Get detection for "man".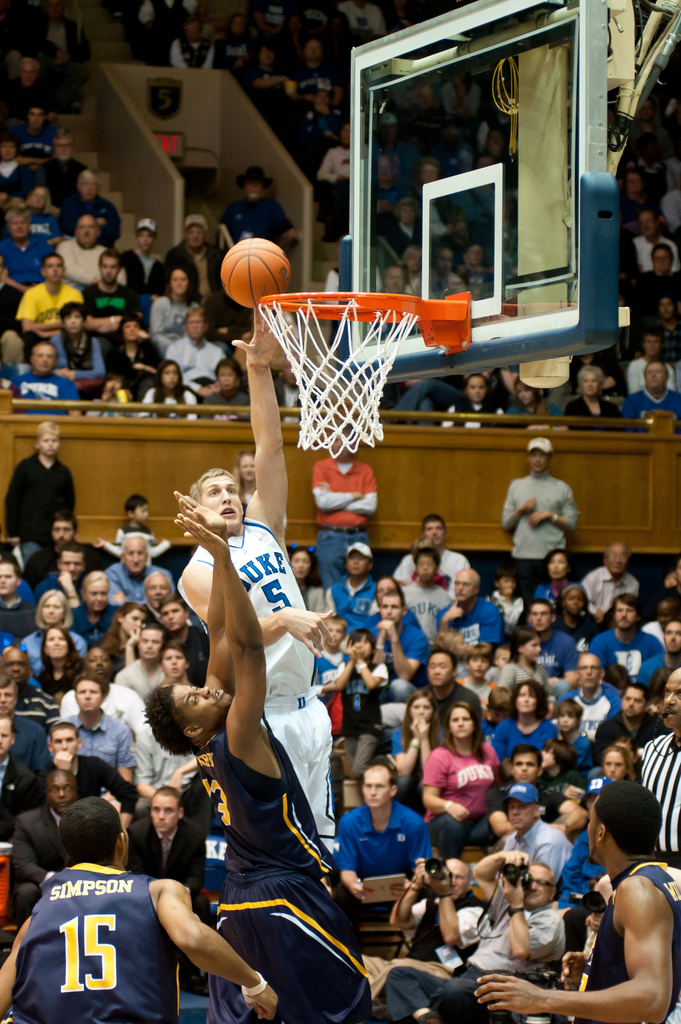
Detection: crop(173, 502, 380, 1023).
